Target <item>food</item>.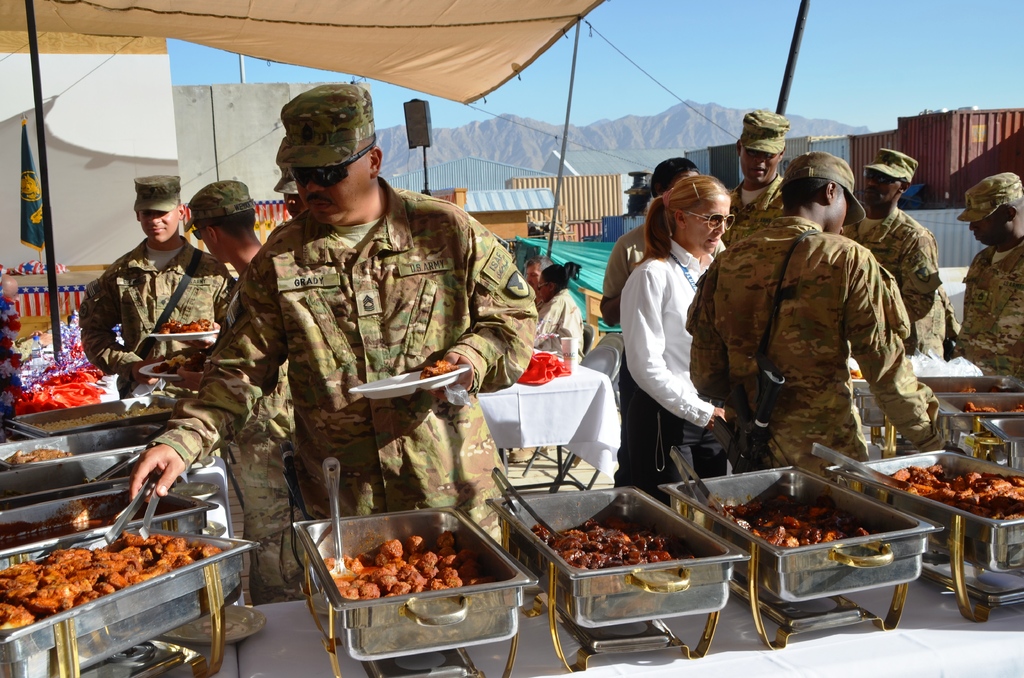
Target region: box=[967, 403, 999, 414].
